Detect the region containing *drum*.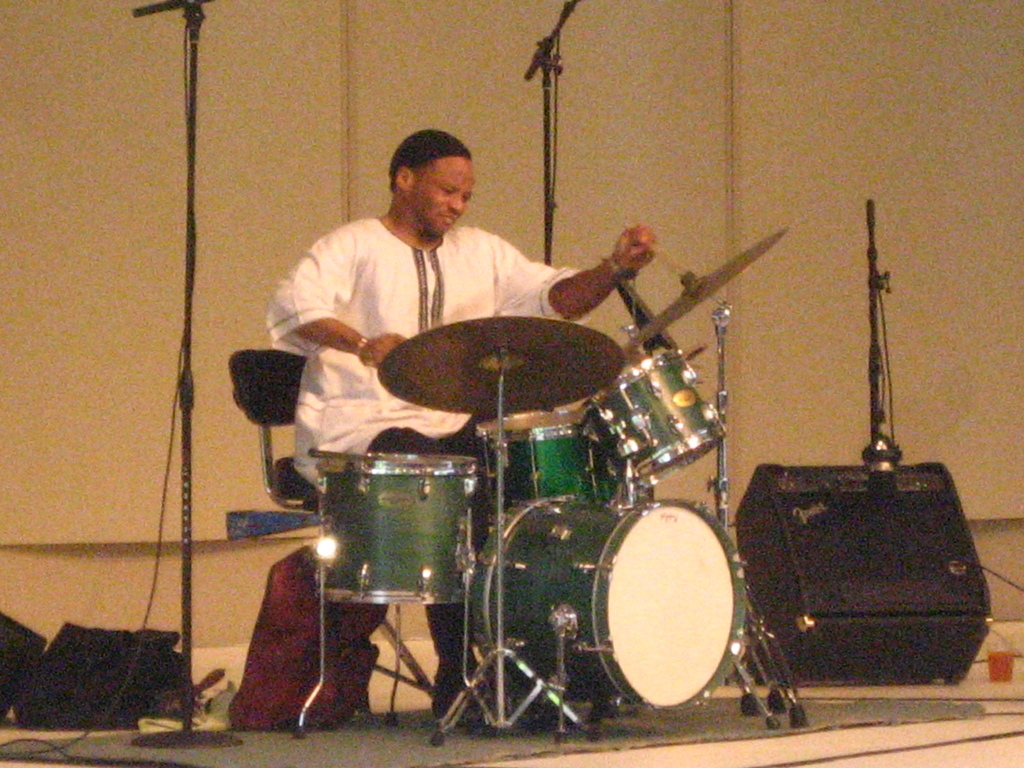
rect(478, 410, 615, 518).
